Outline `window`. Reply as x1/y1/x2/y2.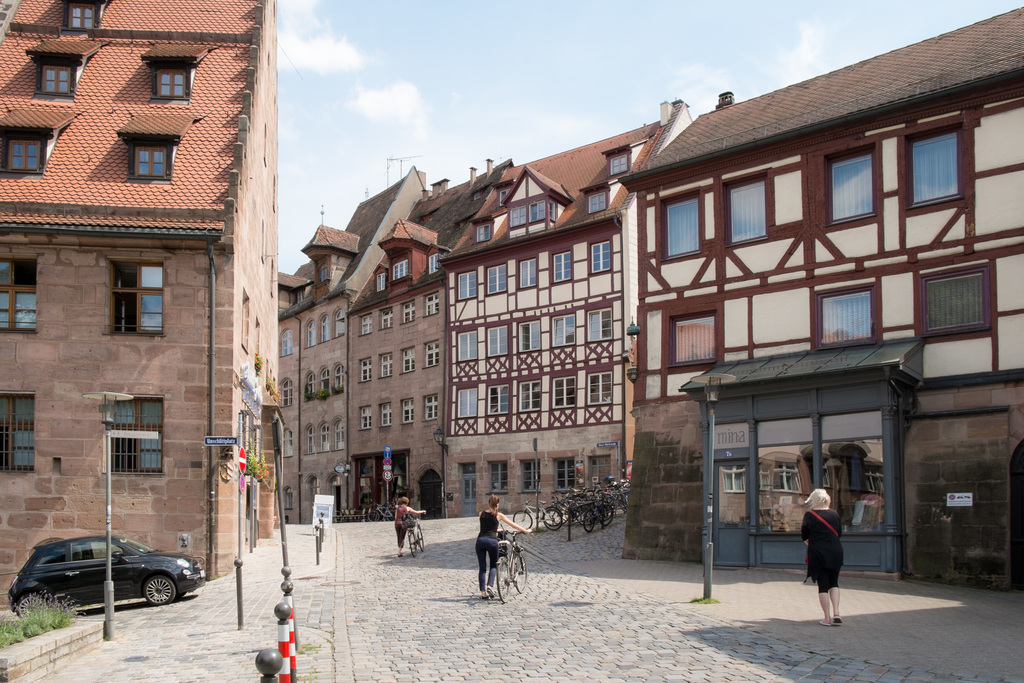
332/364/344/389.
